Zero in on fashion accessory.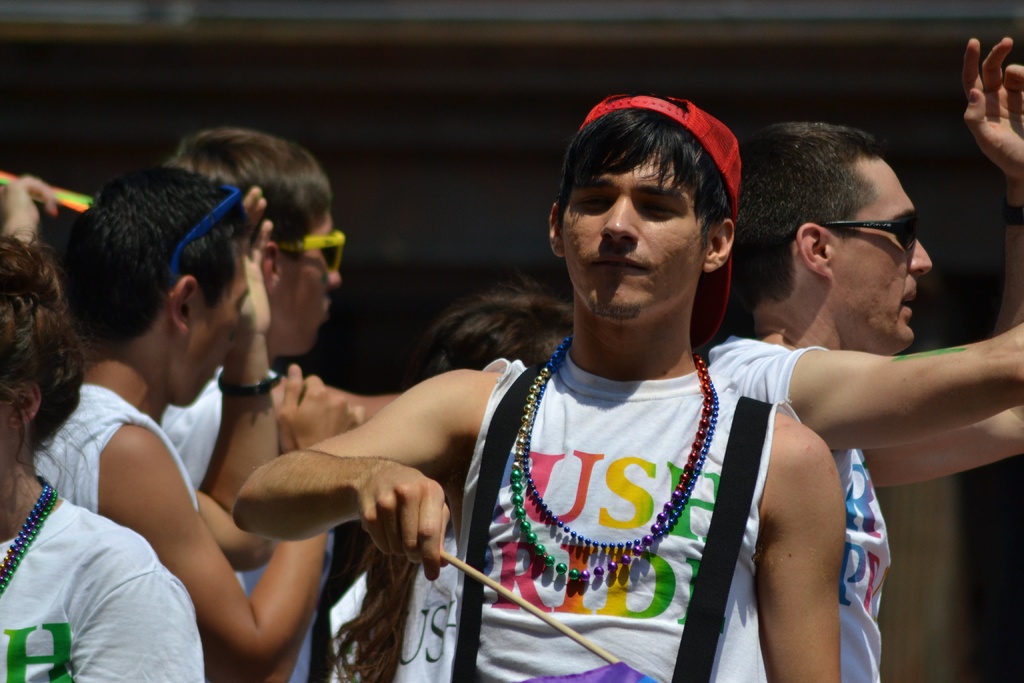
Zeroed in: [218, 366, 284, 399].
